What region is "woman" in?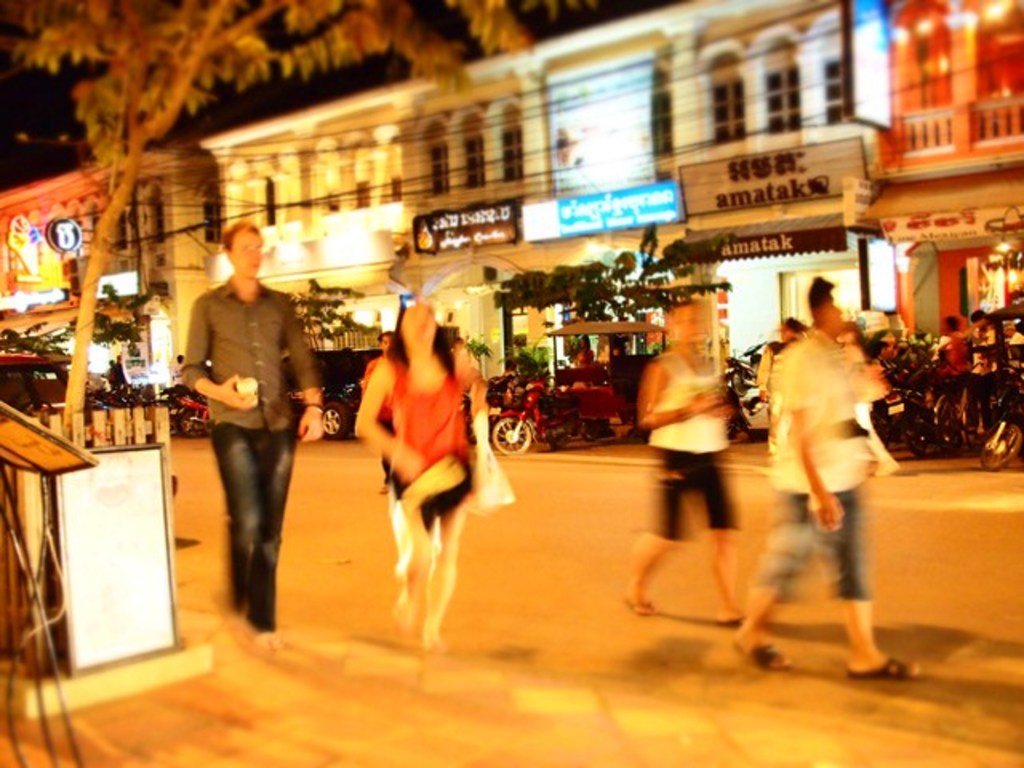
{"x1": 346, "y1": 291, "x2": 507, "y2": 645}.
